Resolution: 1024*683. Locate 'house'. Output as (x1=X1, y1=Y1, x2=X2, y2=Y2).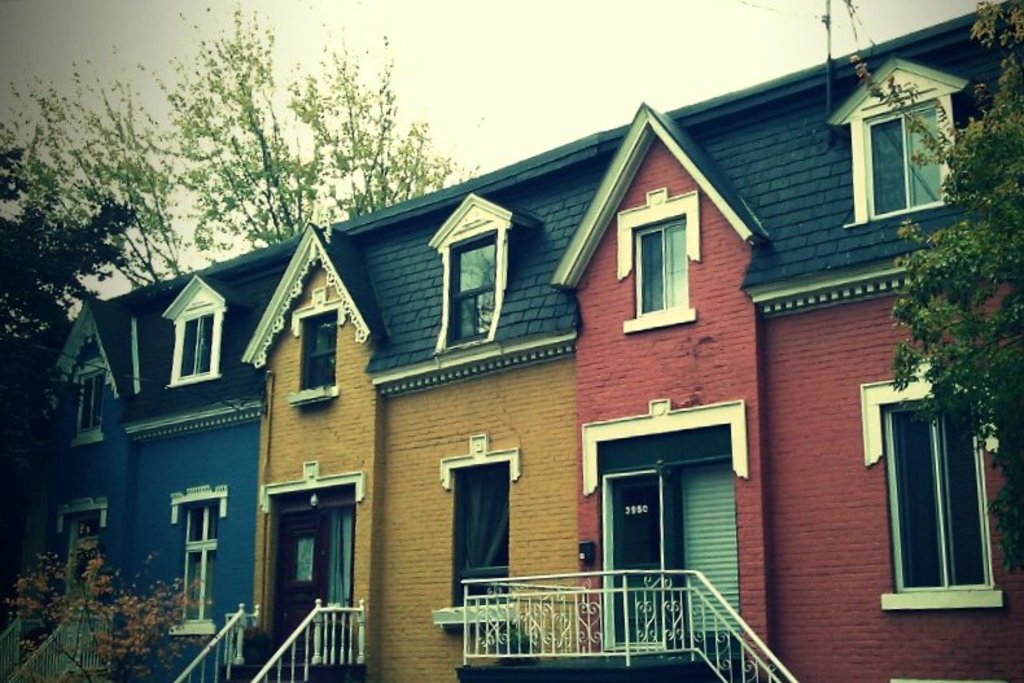
(x1=0, y1=0, x2=1023, y2=682).
